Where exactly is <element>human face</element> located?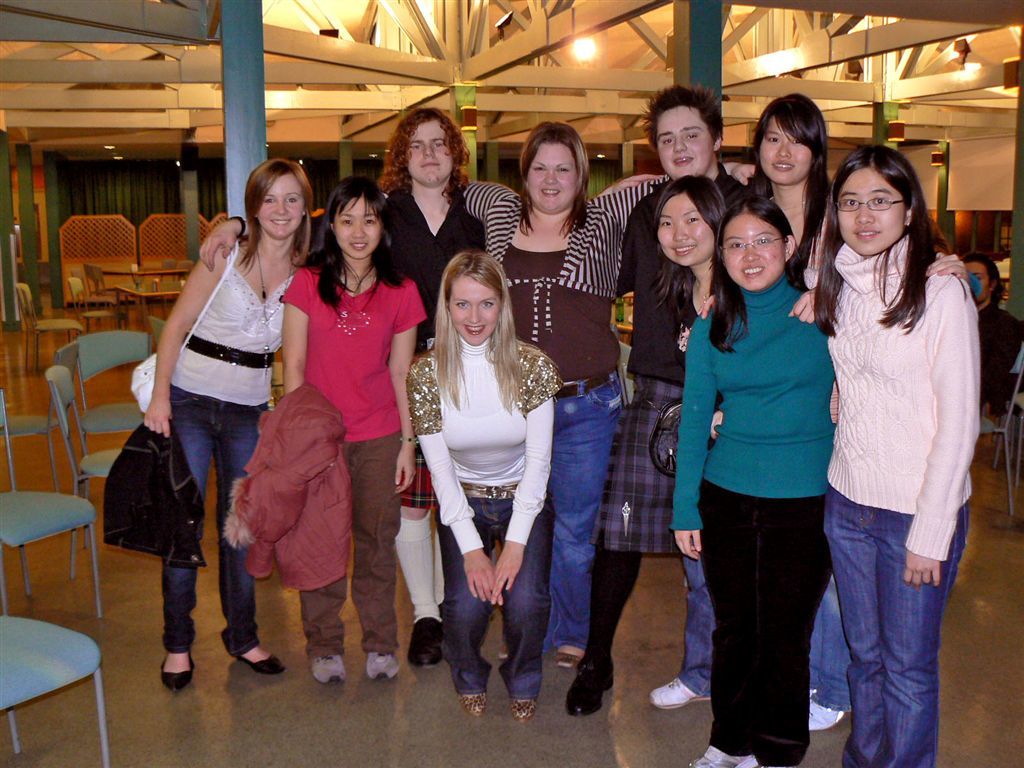
Its bounding box is crop(525, 139, 579, 212).
